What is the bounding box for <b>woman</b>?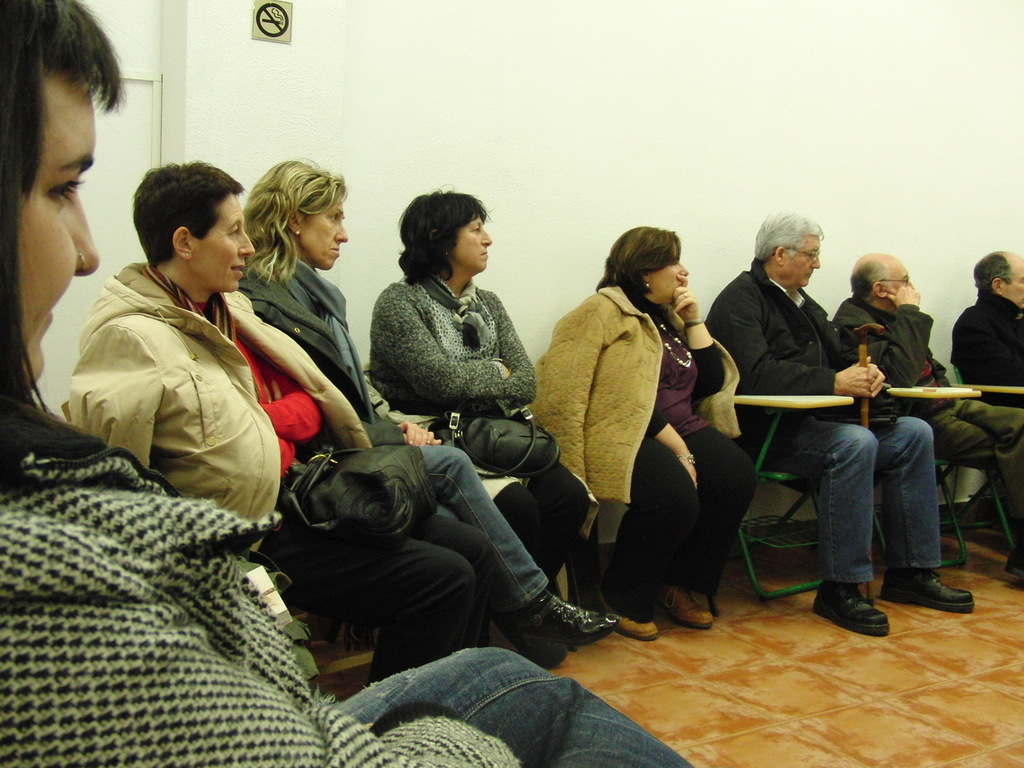
(left=540, top=224, right=726, bottom=635).
